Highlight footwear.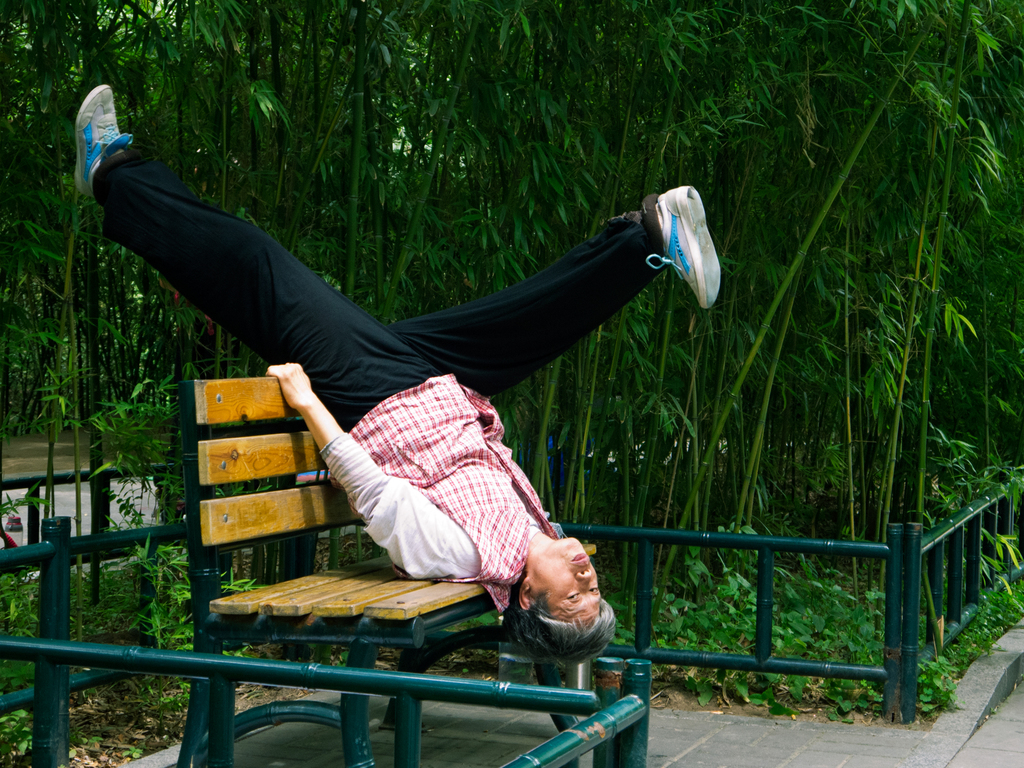
Highlighted region: (left=645, top=186, right=720, bottom=311).
